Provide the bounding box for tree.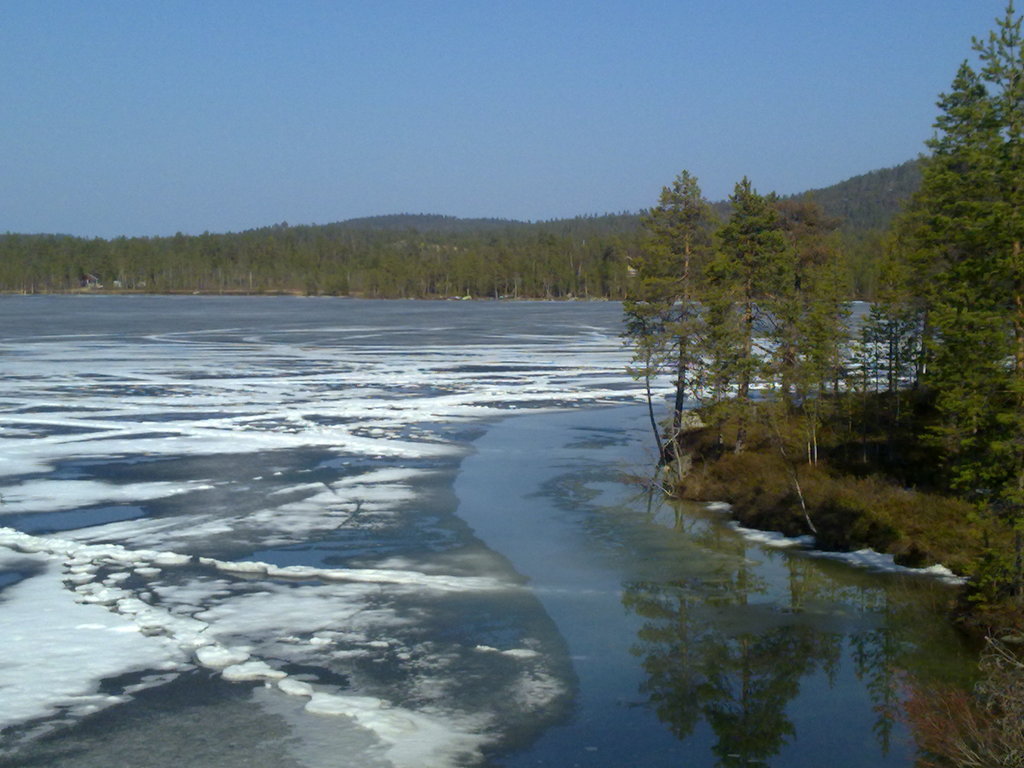
region(774, 195, 862, 404).
